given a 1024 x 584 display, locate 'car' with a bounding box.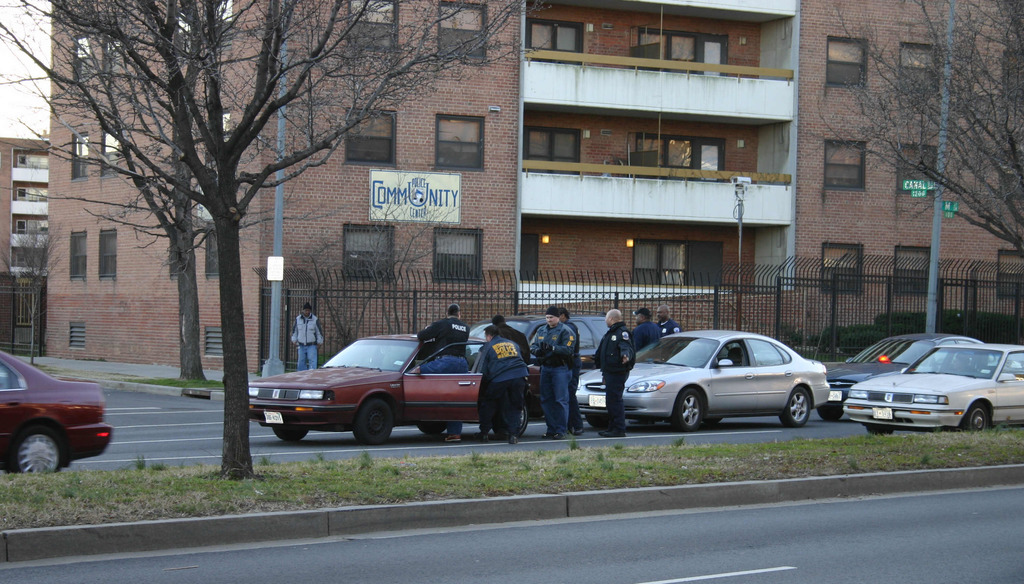
Located: locate(815, 330, 975, 419).
